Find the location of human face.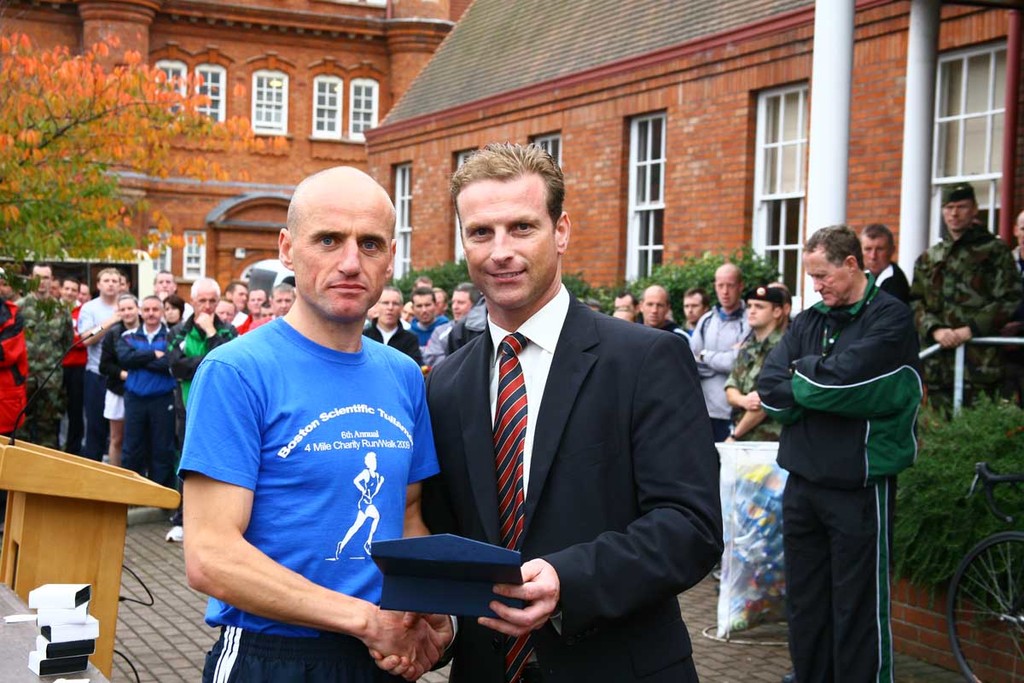
Location: (288,175,398,319).
